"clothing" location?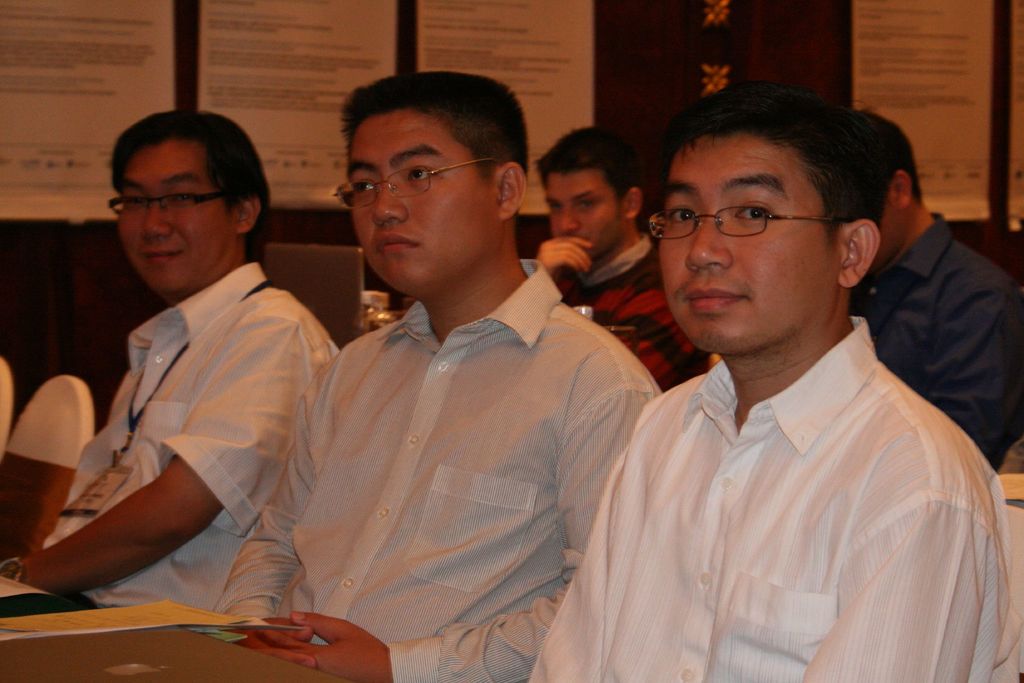
x1=858, y1=213, x2=1023, y2=472
